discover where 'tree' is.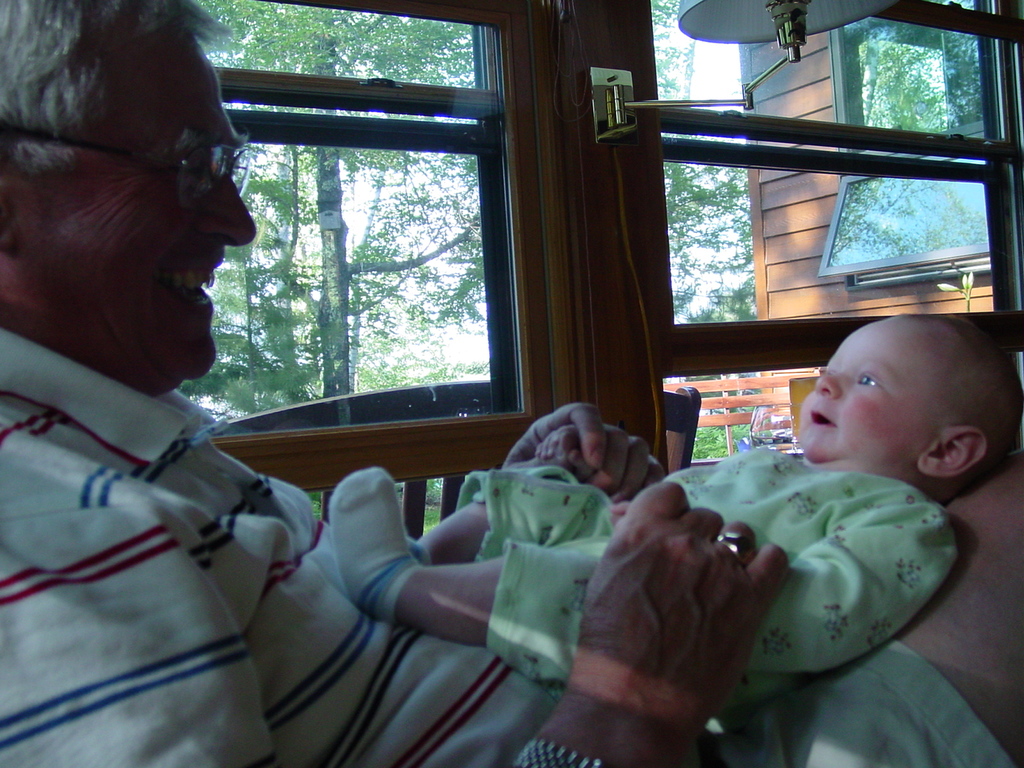
Discovered at <region>195, 1, 481, 401</region>.
